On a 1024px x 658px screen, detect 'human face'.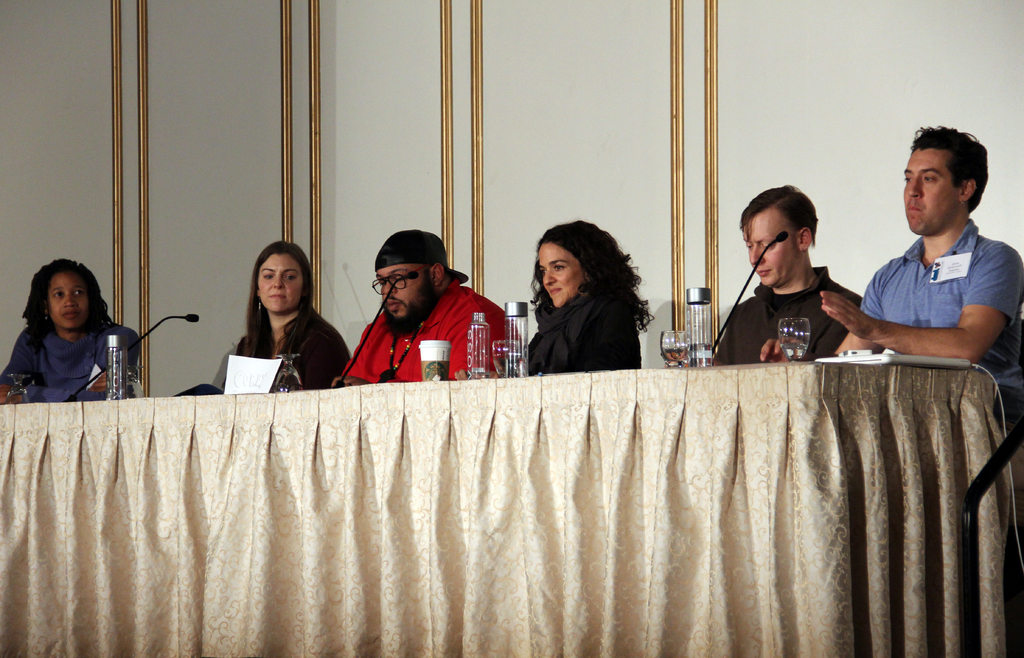
374 261 440 327.
